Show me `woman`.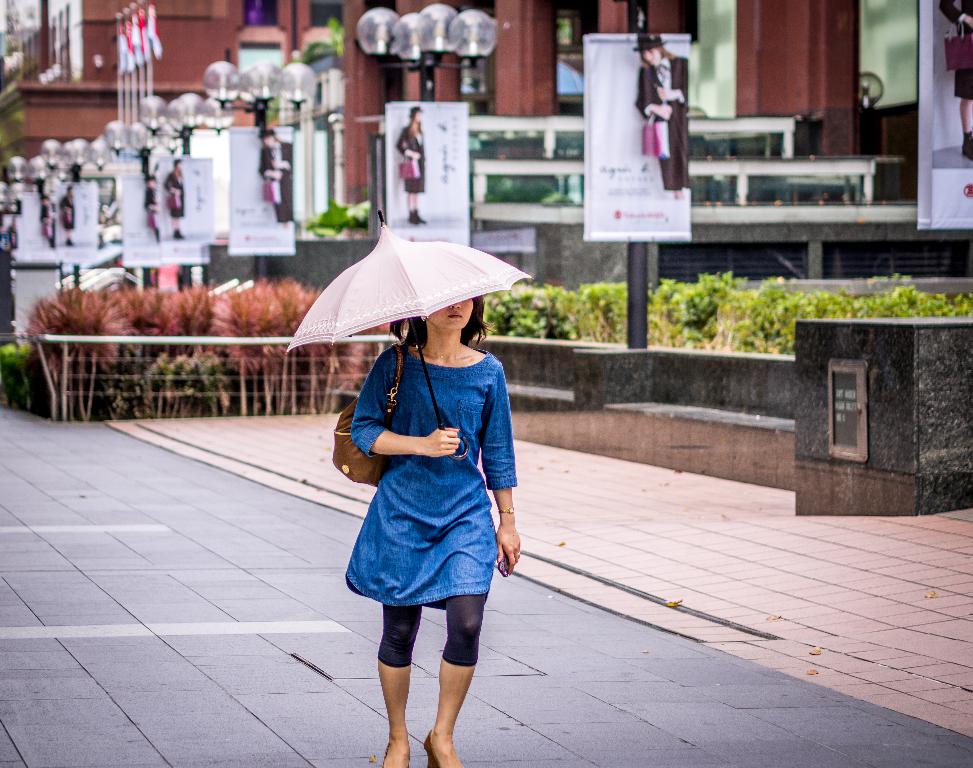
`woman` is here: region(400, 109, 437, 233).
